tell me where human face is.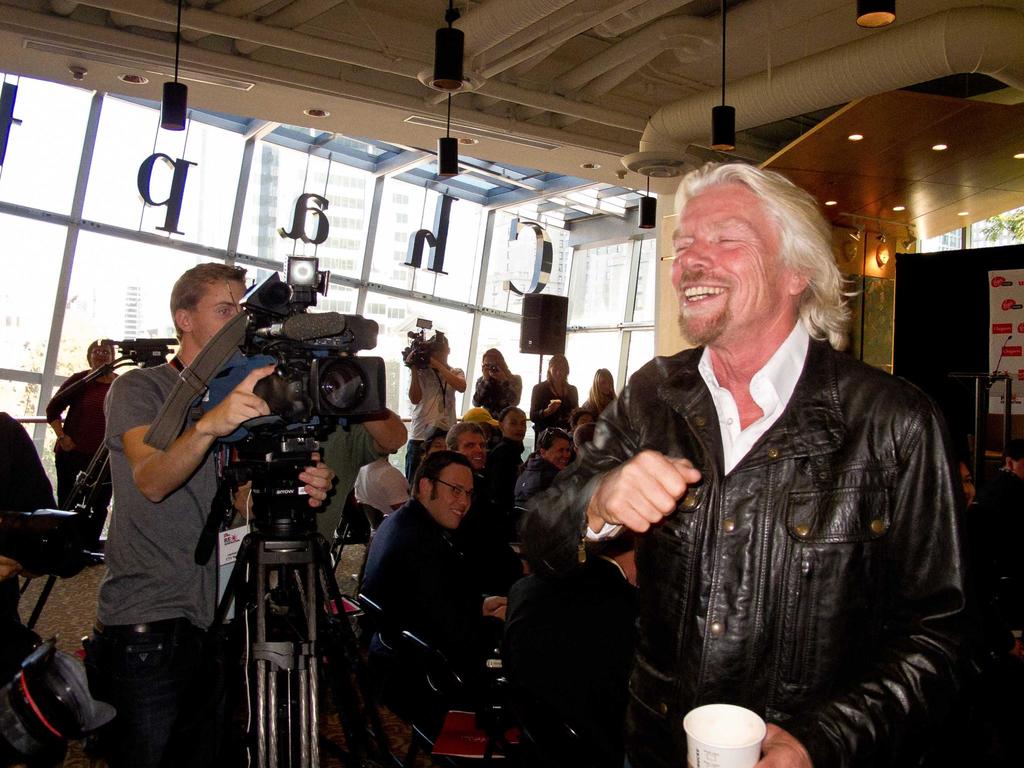
human face is at <bbox>549, 362, 567, 382</bbox>.
